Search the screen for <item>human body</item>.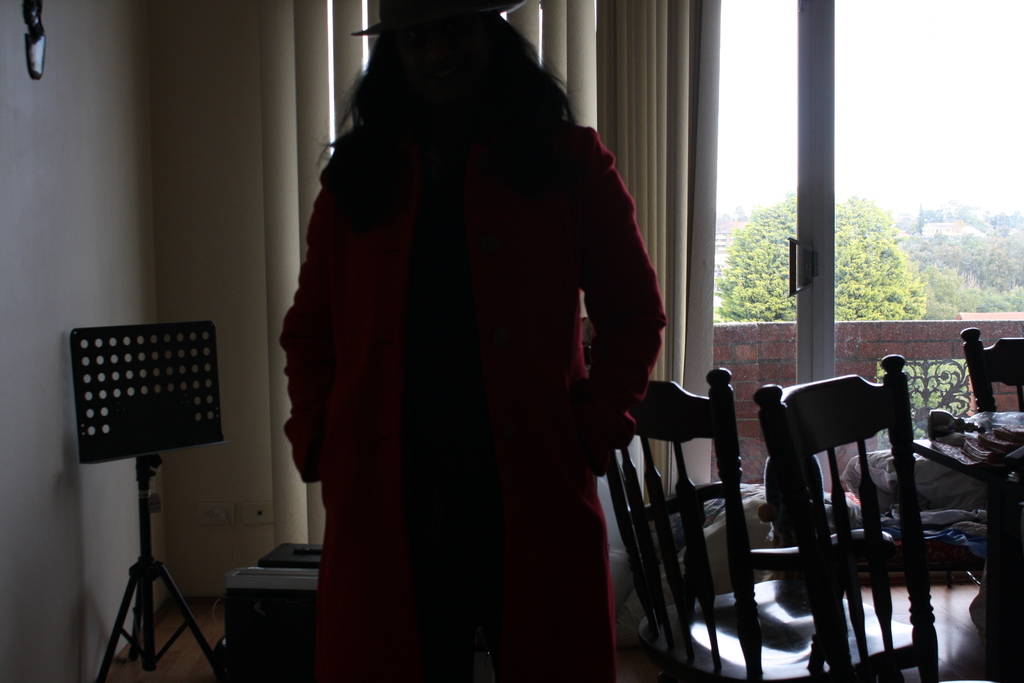
Found at box=[290, 12, 669, 679].
